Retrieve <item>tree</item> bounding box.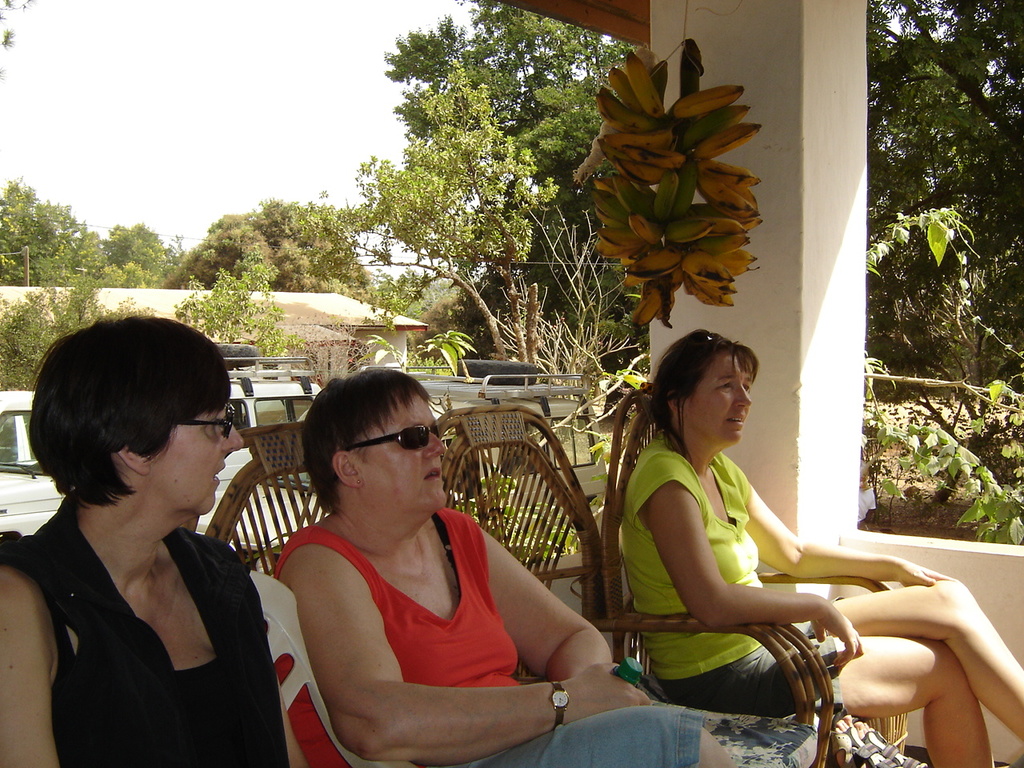
Bounding box: (276, 238, 320, 291).
